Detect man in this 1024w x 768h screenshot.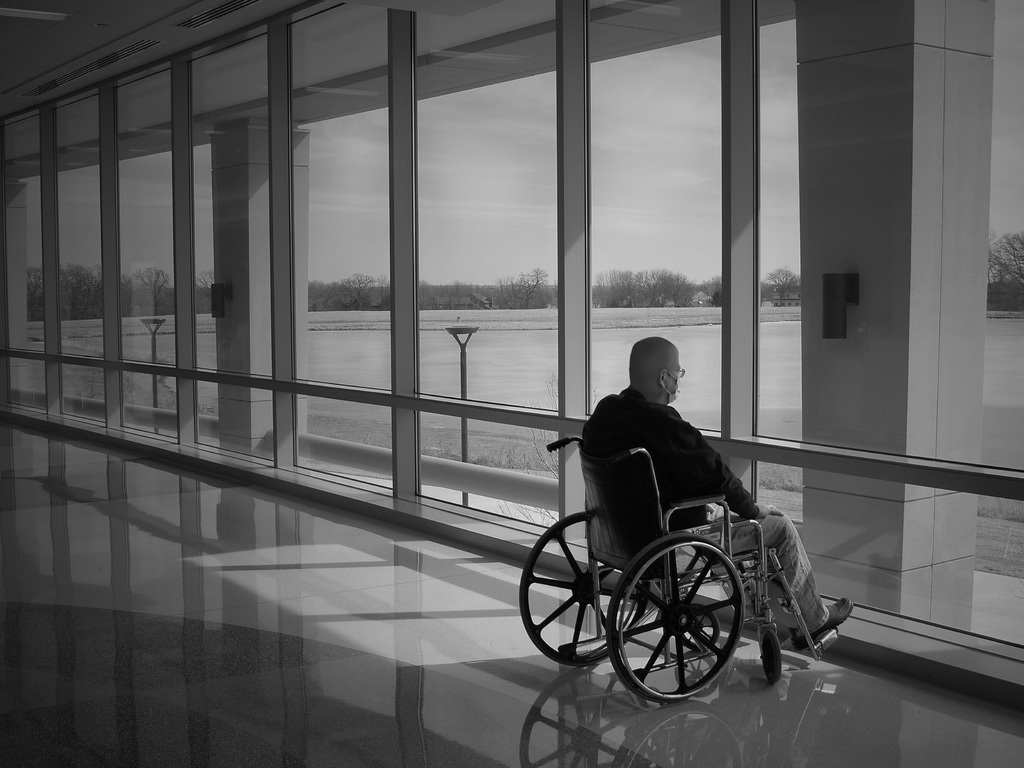
Detection: l=522, t=342, r=798, b=664.
